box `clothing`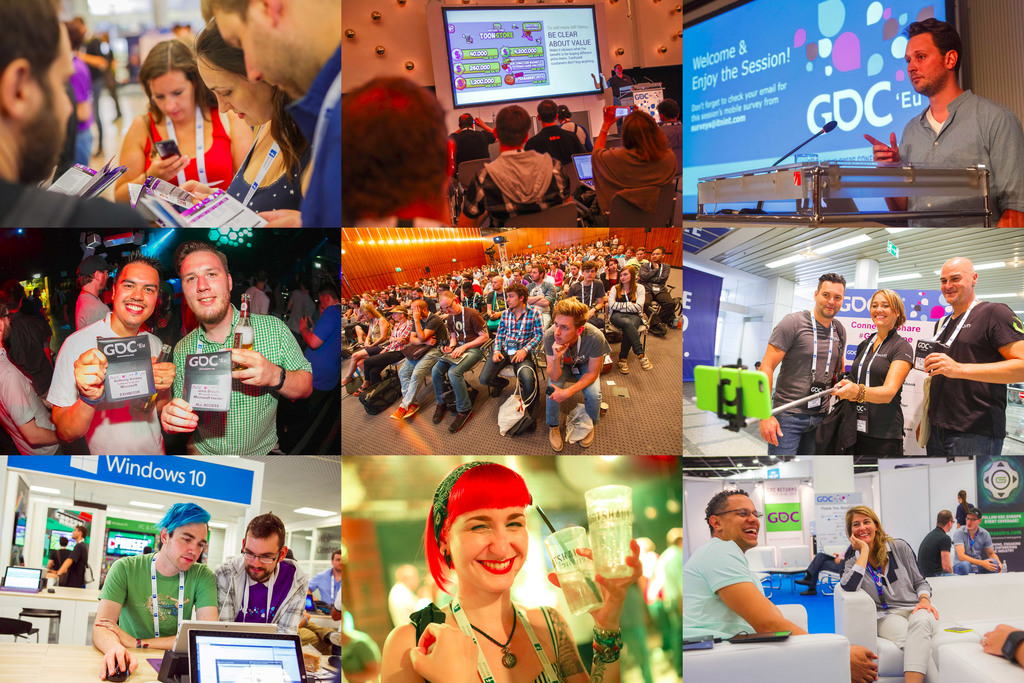
<bbox>804, 553, 849, 596</bbox>
